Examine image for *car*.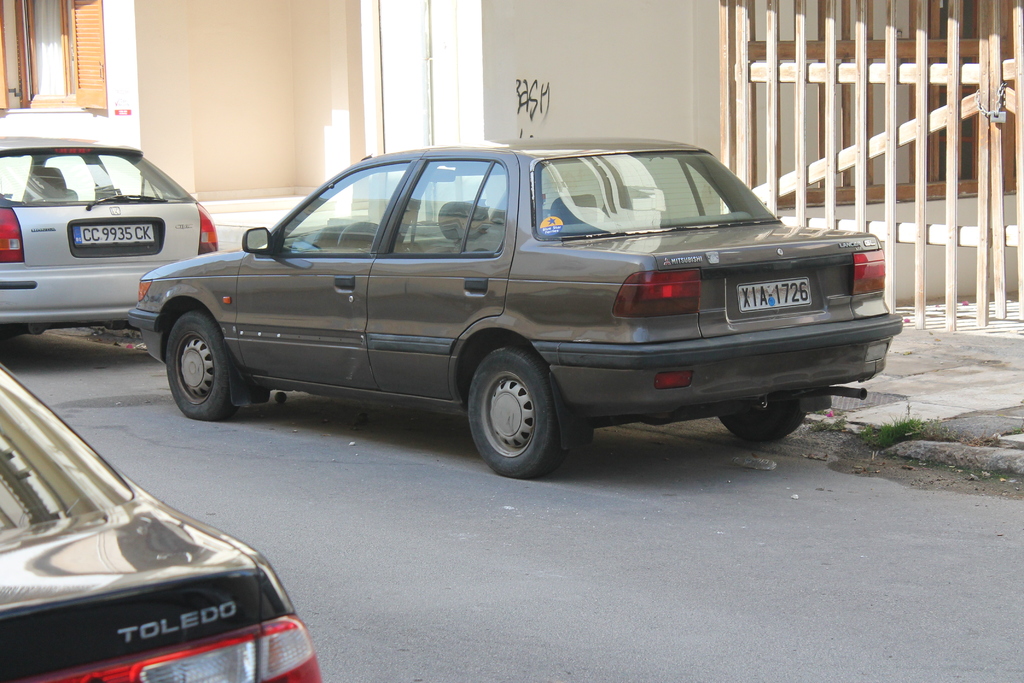
Examination result: l=0, t=368, r=326, b=682.
